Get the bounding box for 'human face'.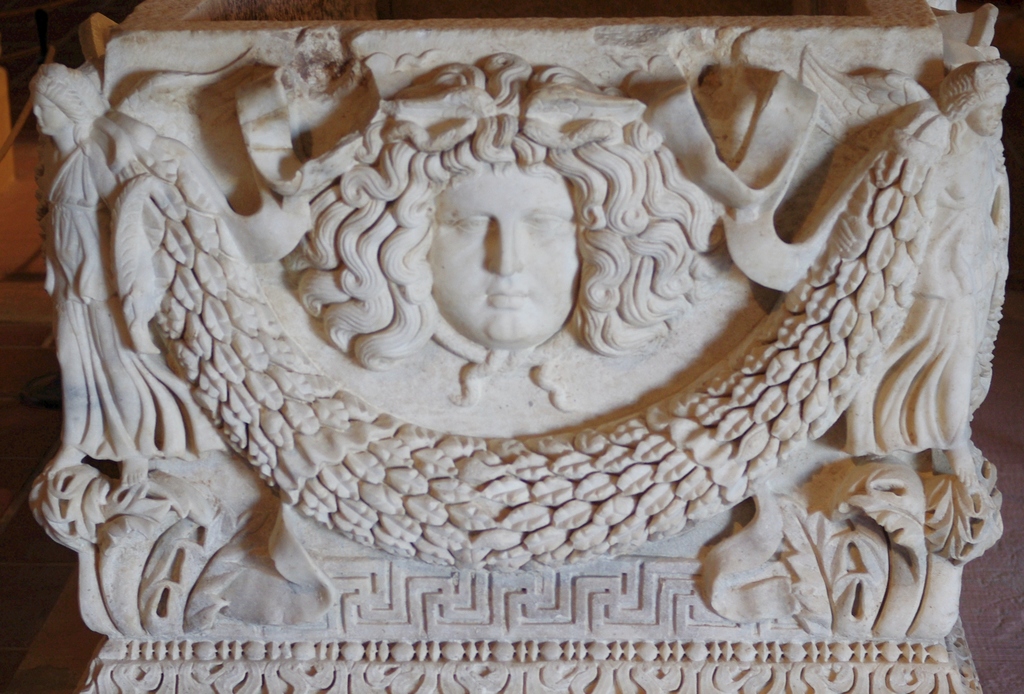
(959, 98, 1000, 136).
